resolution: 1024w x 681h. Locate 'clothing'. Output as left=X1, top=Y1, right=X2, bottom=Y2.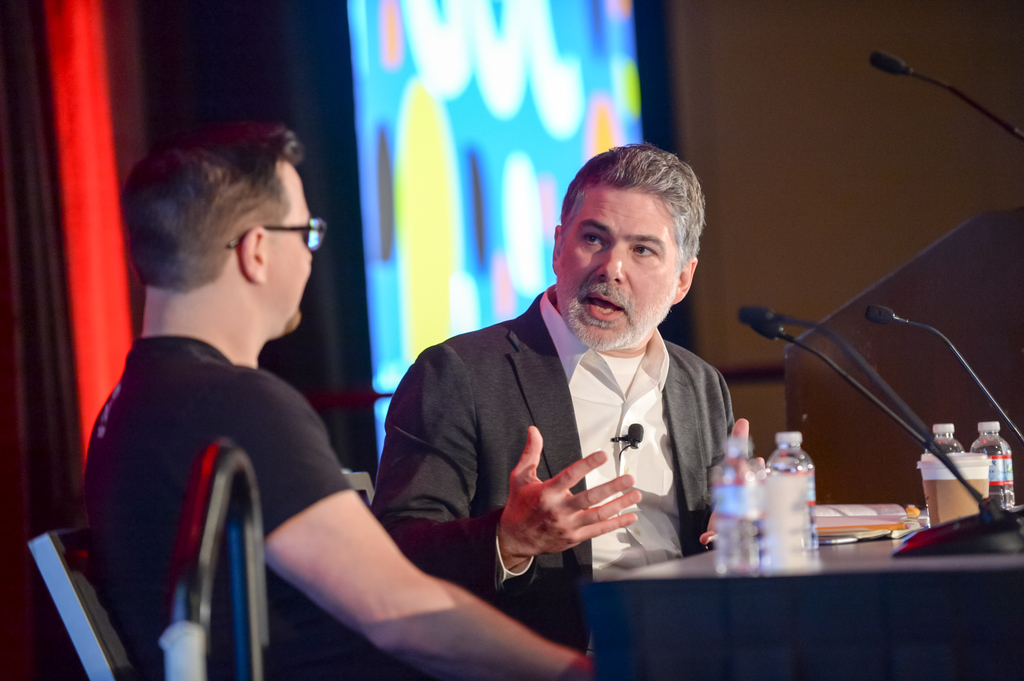
left=80, top=331, right=350, bottom=680.
